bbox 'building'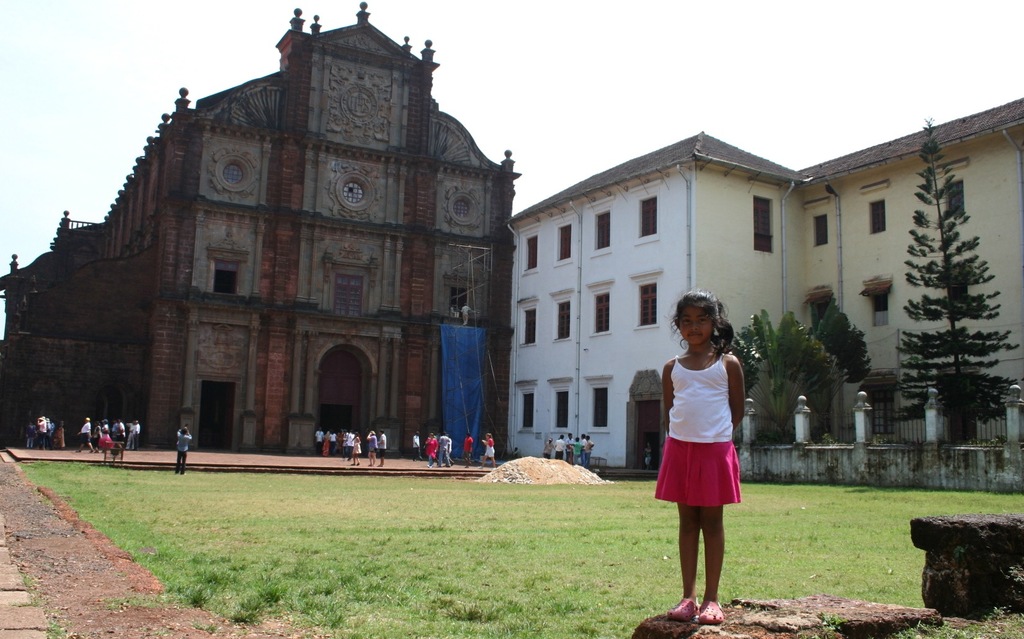
{"x1": 504, "y1": 100, "x2": 1023, "y2": 475}
